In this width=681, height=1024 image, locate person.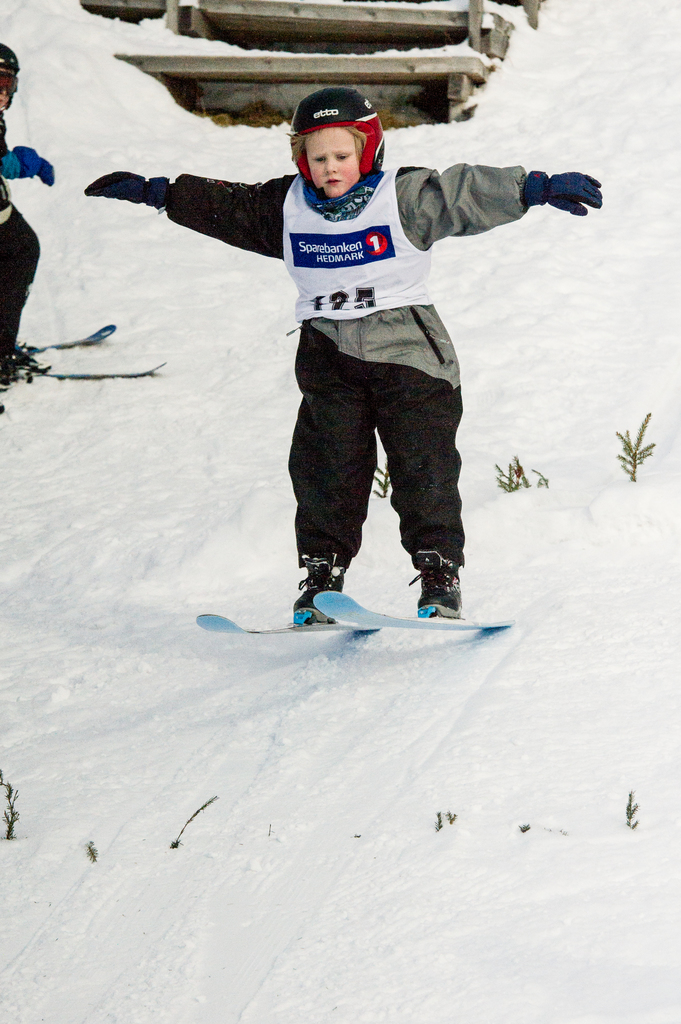
Bounding box: <region>1, 41, 56, 378</region>.
